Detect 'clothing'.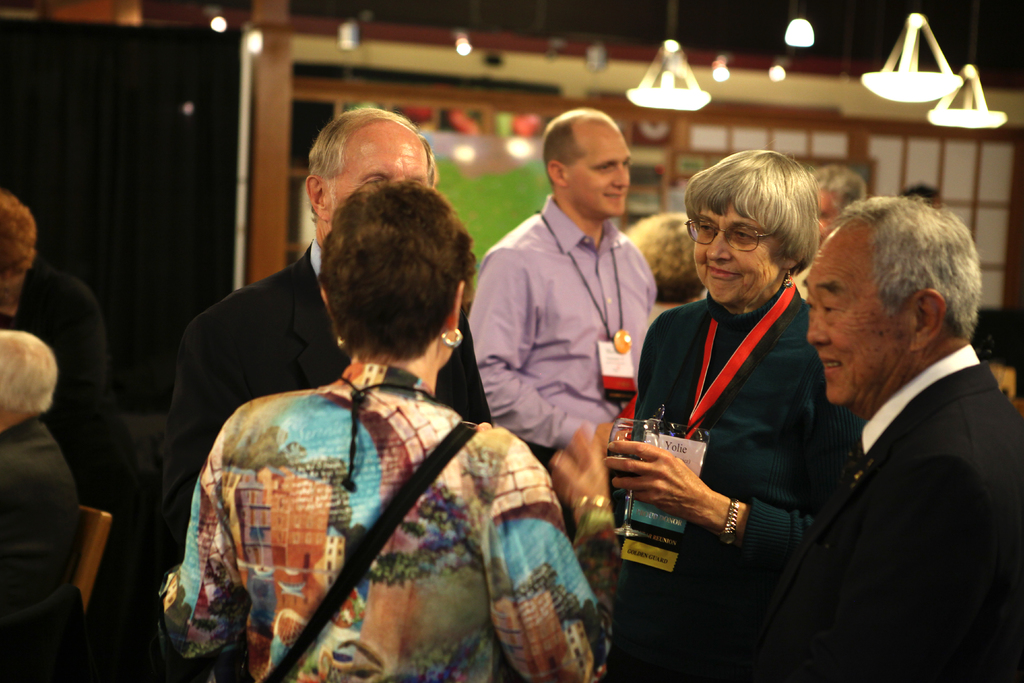
Detected at <bbox>780, 345, 1023, 682</bbox>.
